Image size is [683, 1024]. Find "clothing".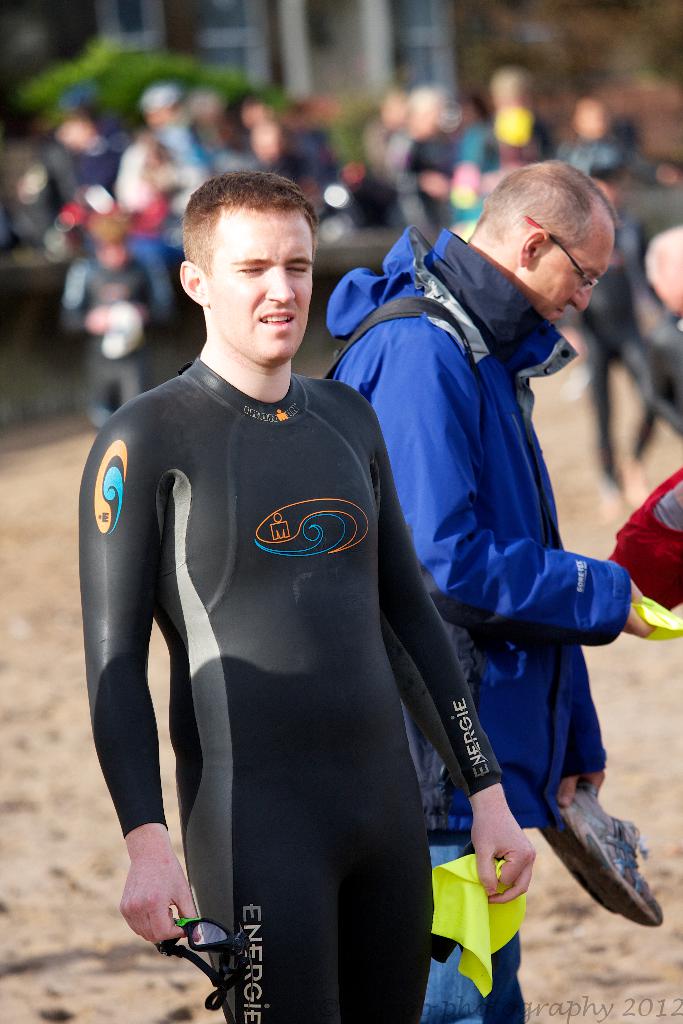
x1=396 y1=115 x2=454 y2=230.
